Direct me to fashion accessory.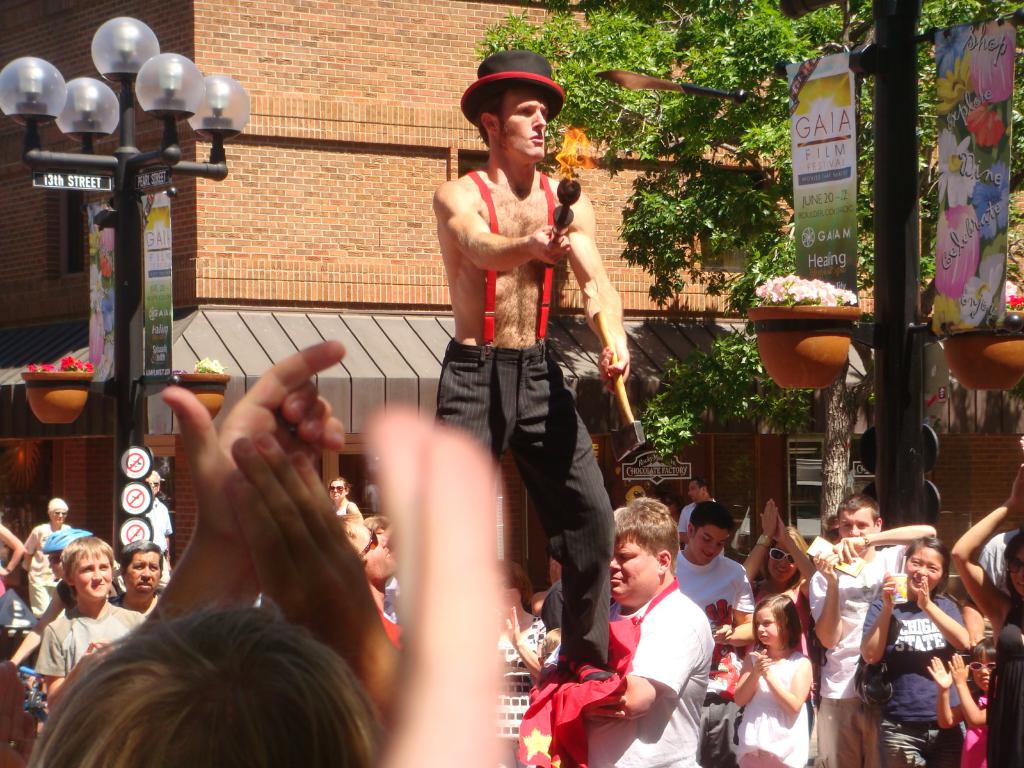
Direction: x1=767 y1=544 x2=795 y2=564.
